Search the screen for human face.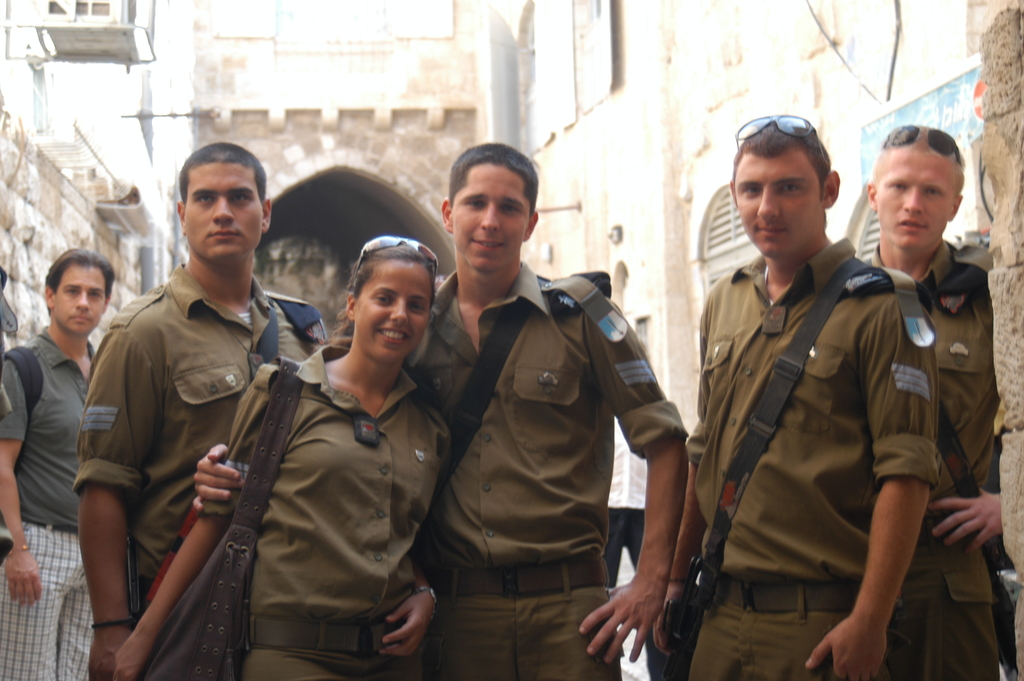
Found at l=355, t=254, r=436, b=361.
